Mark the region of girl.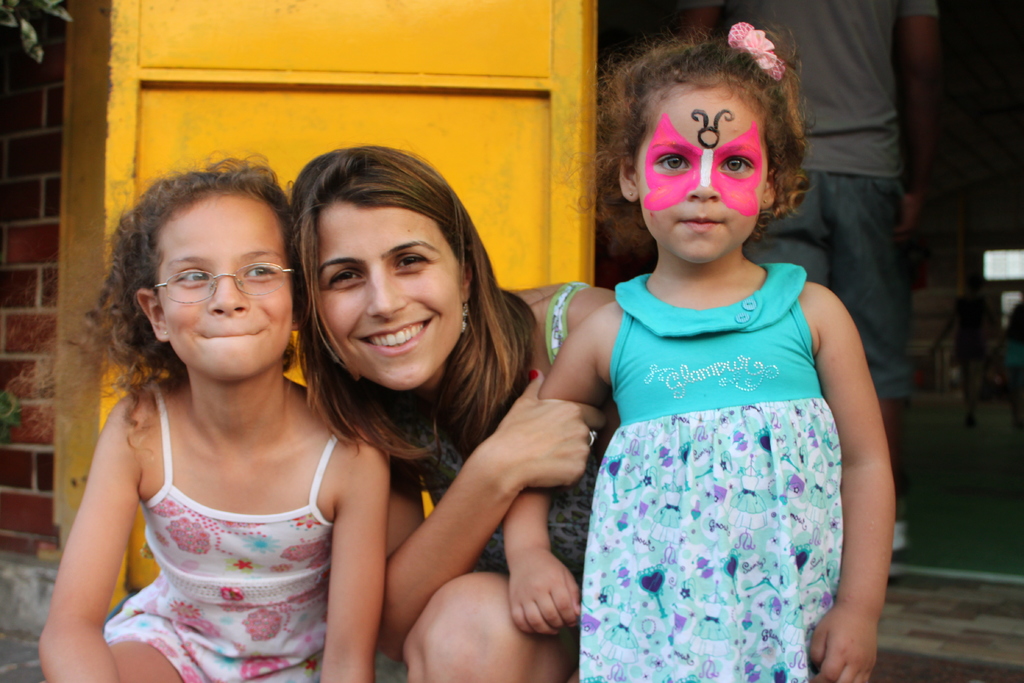
Region: {"x1": 499, "y1": 18, "x2": 897, "y2": 682}.
